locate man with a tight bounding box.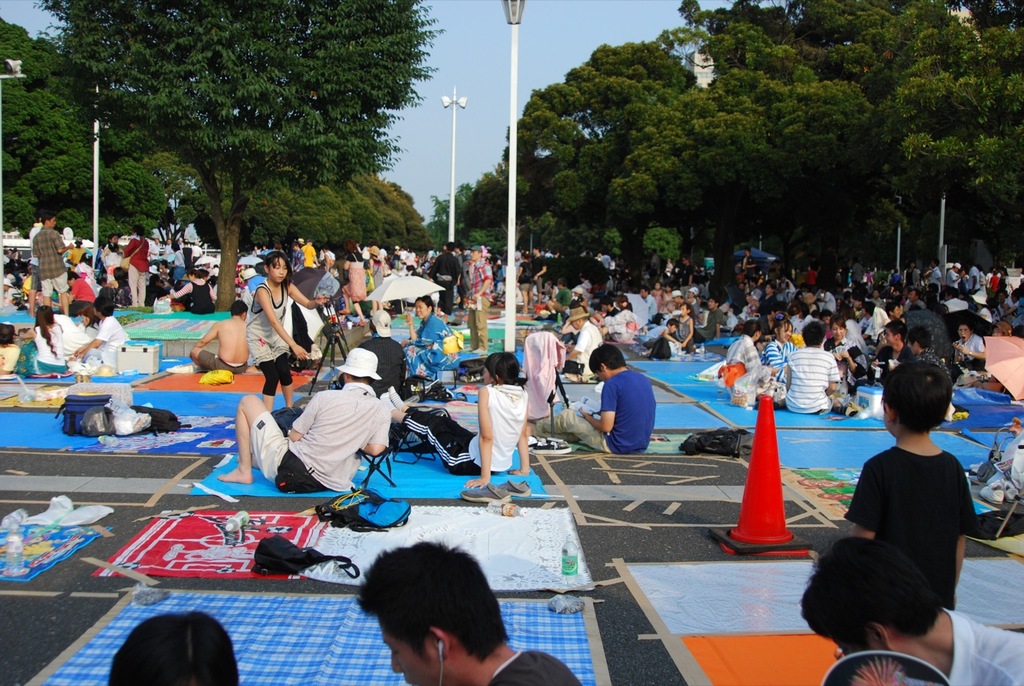
<region>886, 300, 906, 324</region>.
